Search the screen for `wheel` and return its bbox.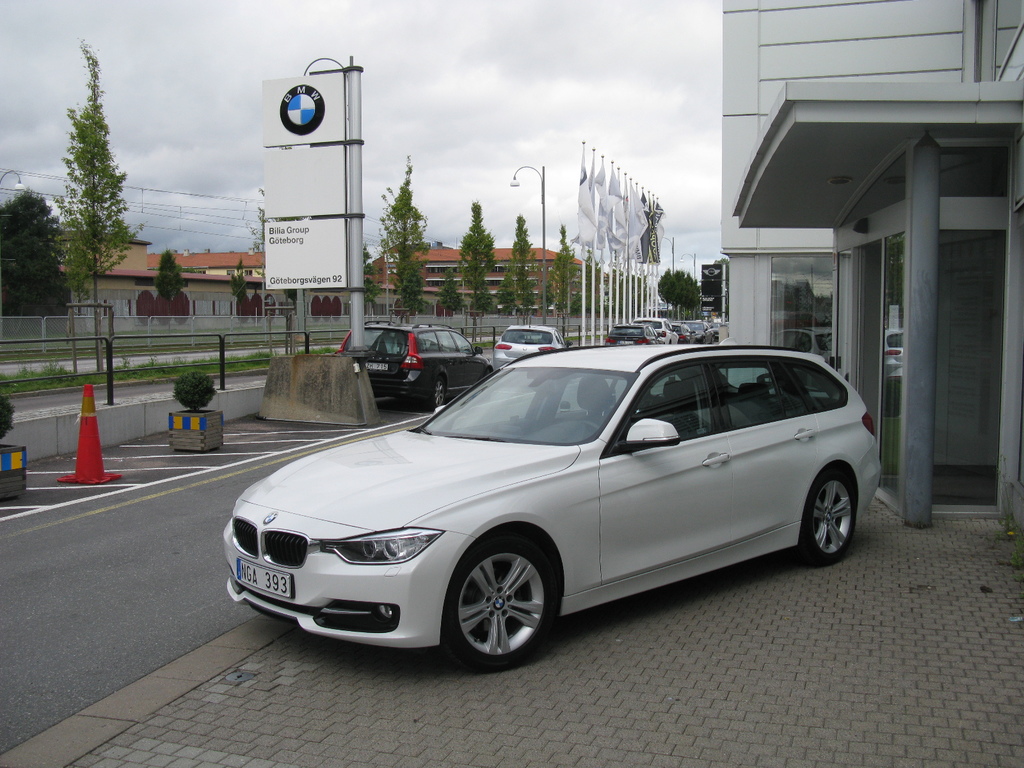
Found: pyautogui.locateOnScreen(794, 470, 852, 566).
